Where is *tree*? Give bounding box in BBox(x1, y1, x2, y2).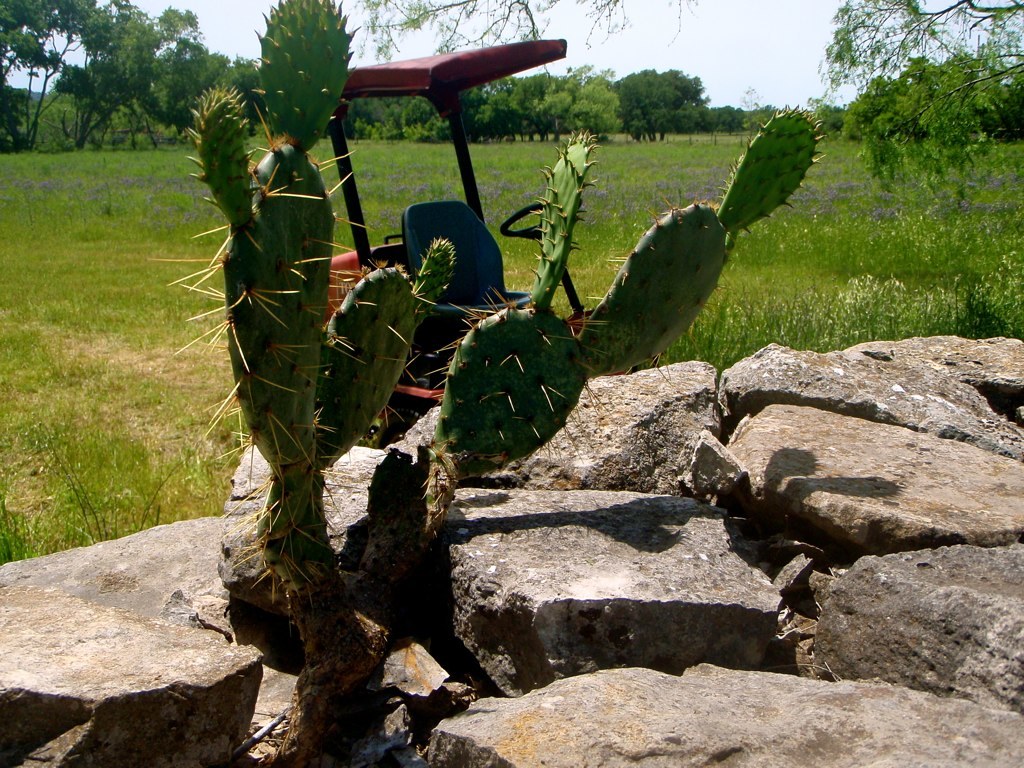
BBox(327, 90, 455, 146).
